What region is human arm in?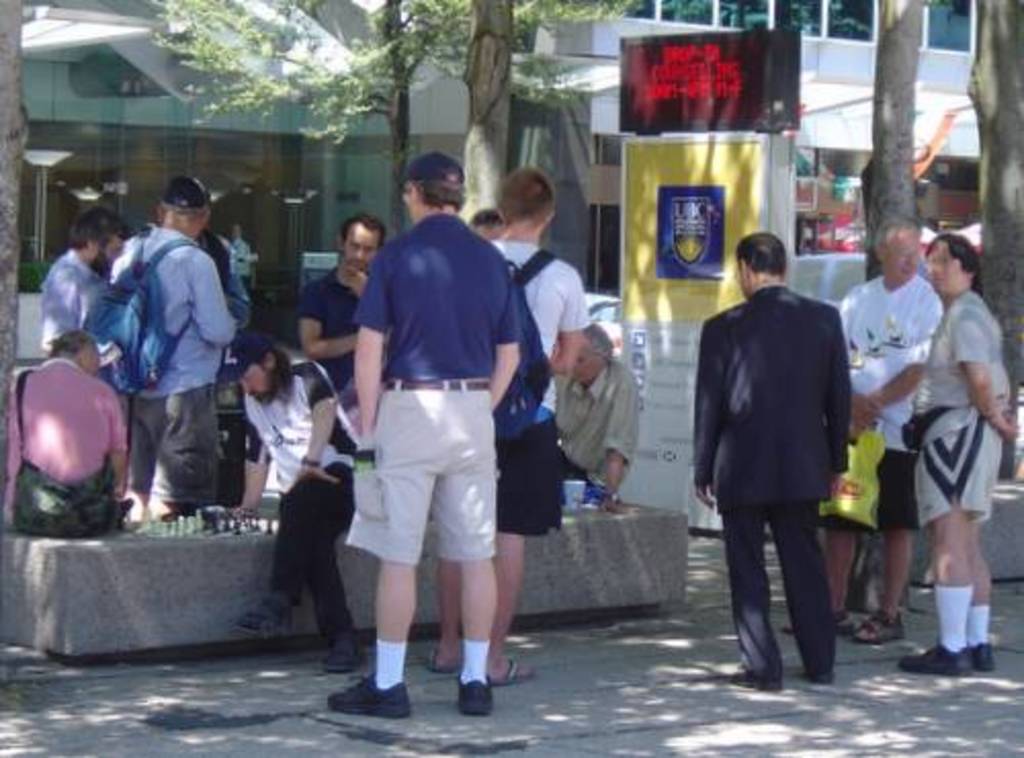
BBox(293, 275, 362, 367).
